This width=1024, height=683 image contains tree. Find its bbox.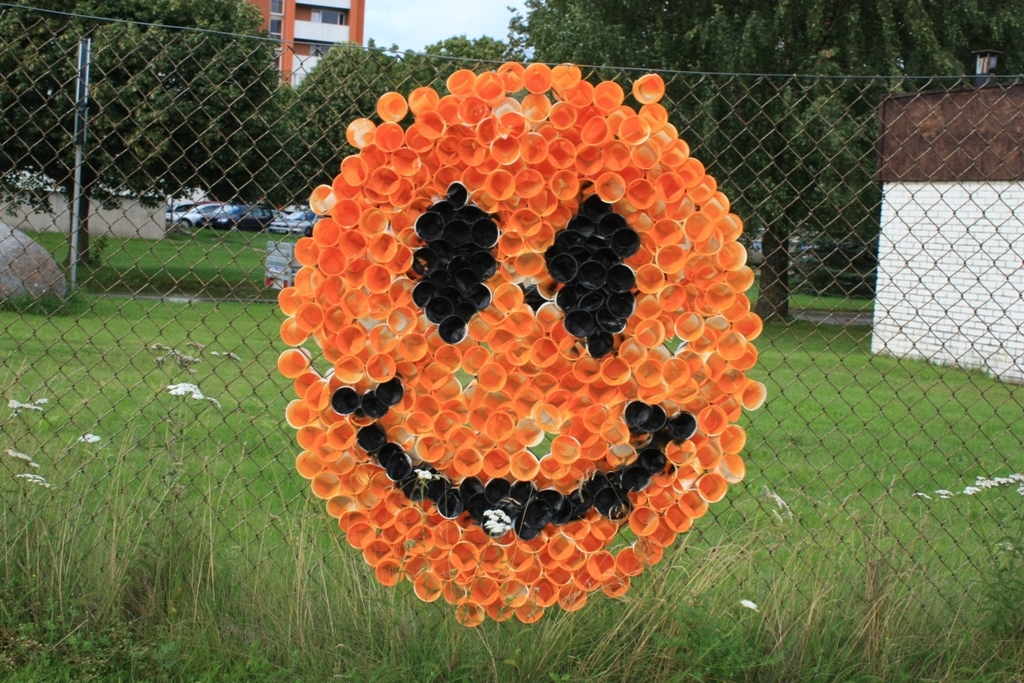
(x1=503, y1=0, x2=1023, y2=331).
